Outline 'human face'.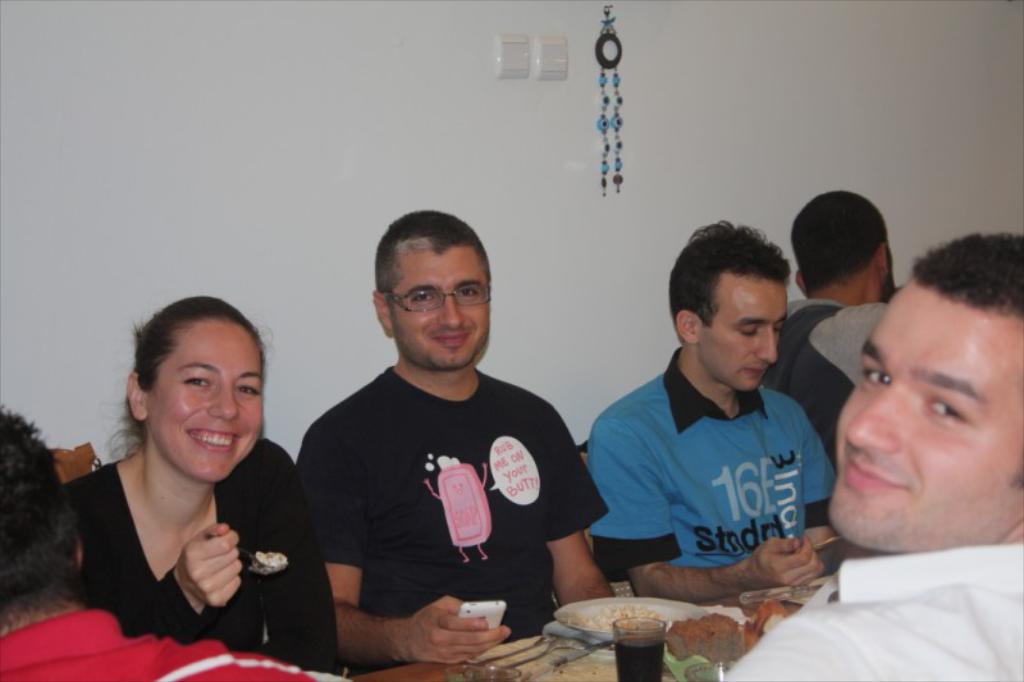
Outline: (x1=140, y1=321, x2=261, y2=481).
